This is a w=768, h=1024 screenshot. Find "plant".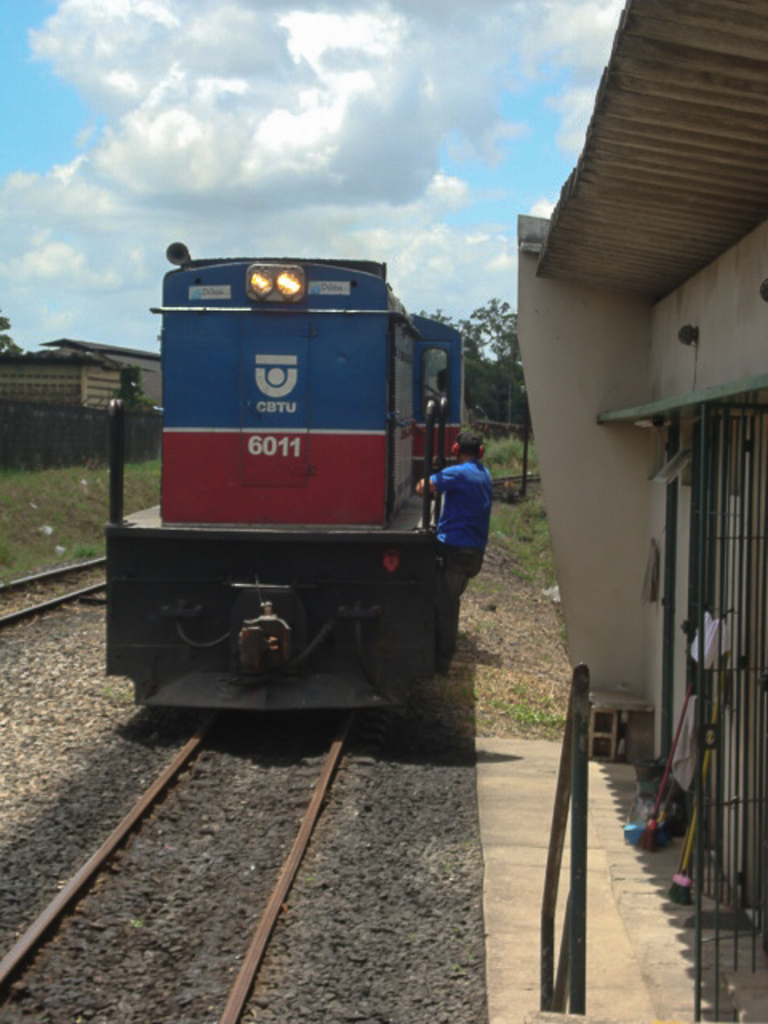
Bounding box: box=[491, 672, 576, 730].
